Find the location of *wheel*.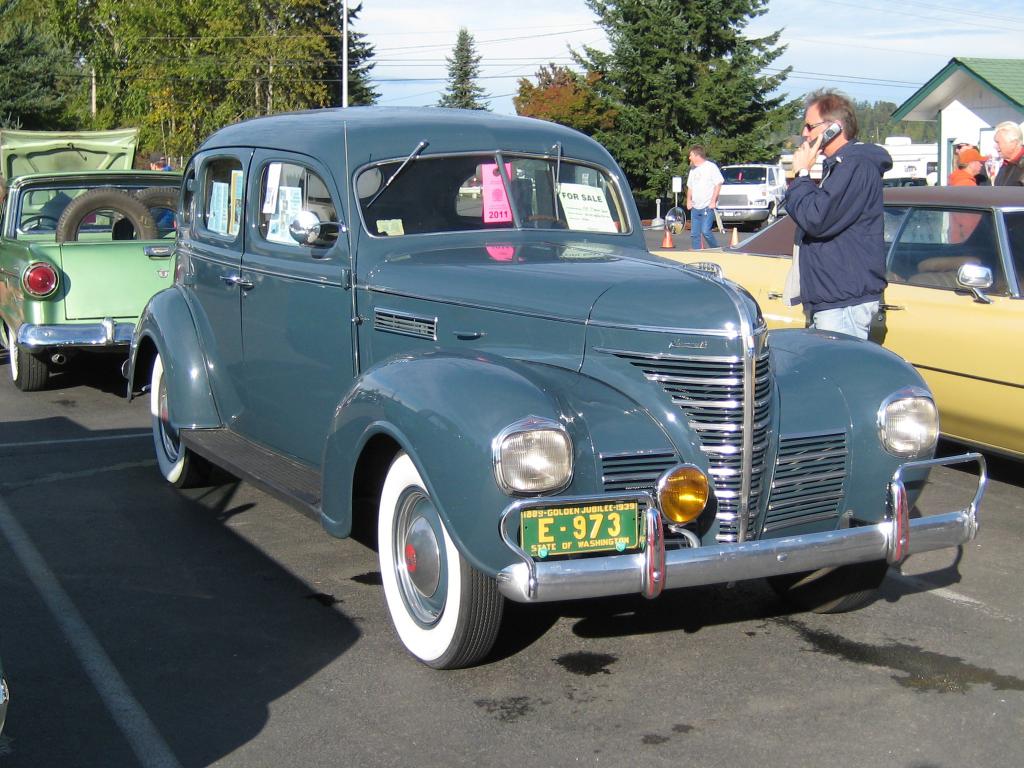
Location: left=22, top=216, right=68, bottom=230.
